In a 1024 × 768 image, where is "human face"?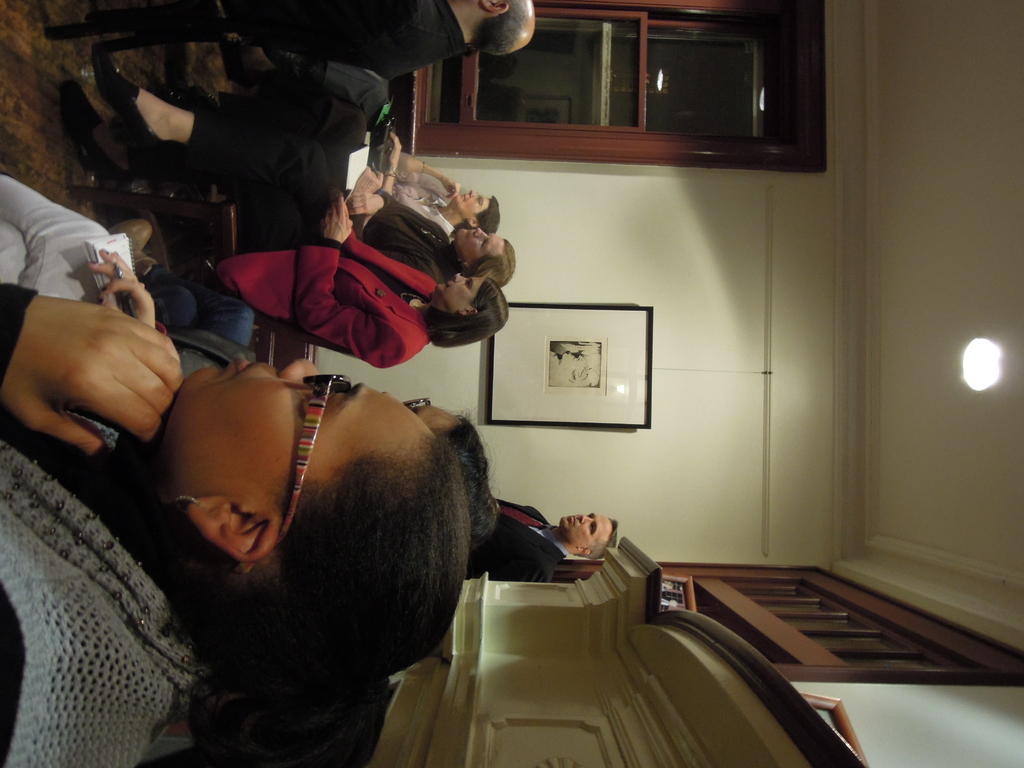
locate(454, 228, 509, 266).
